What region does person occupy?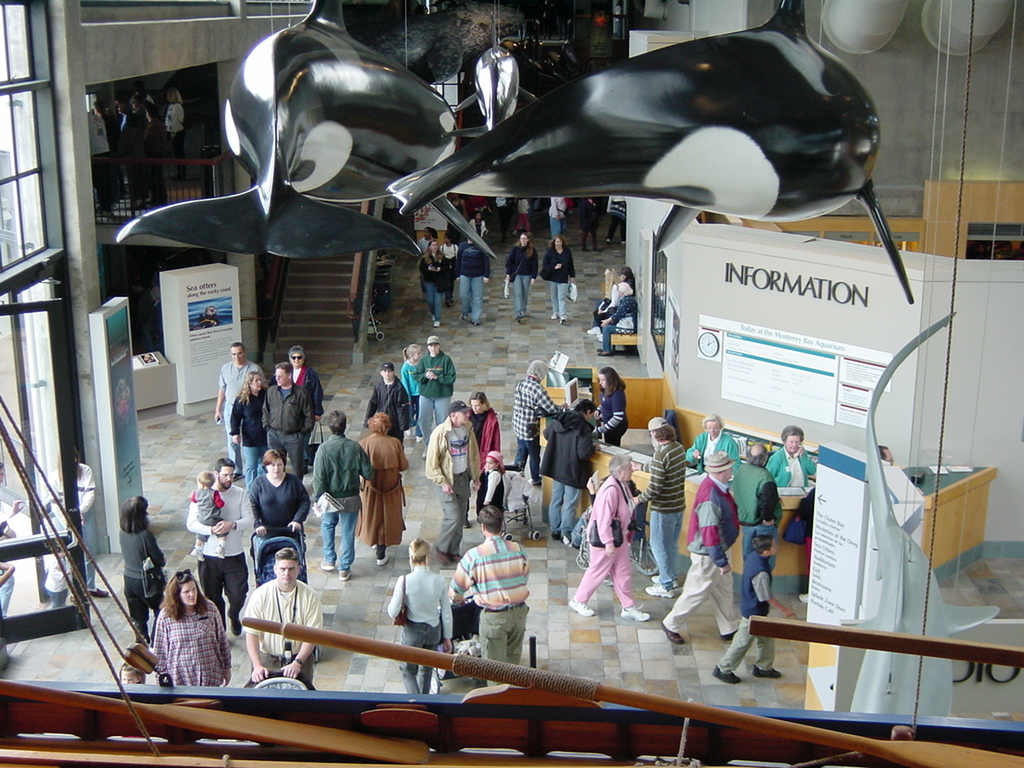
box(386, 538, 450, 705).
